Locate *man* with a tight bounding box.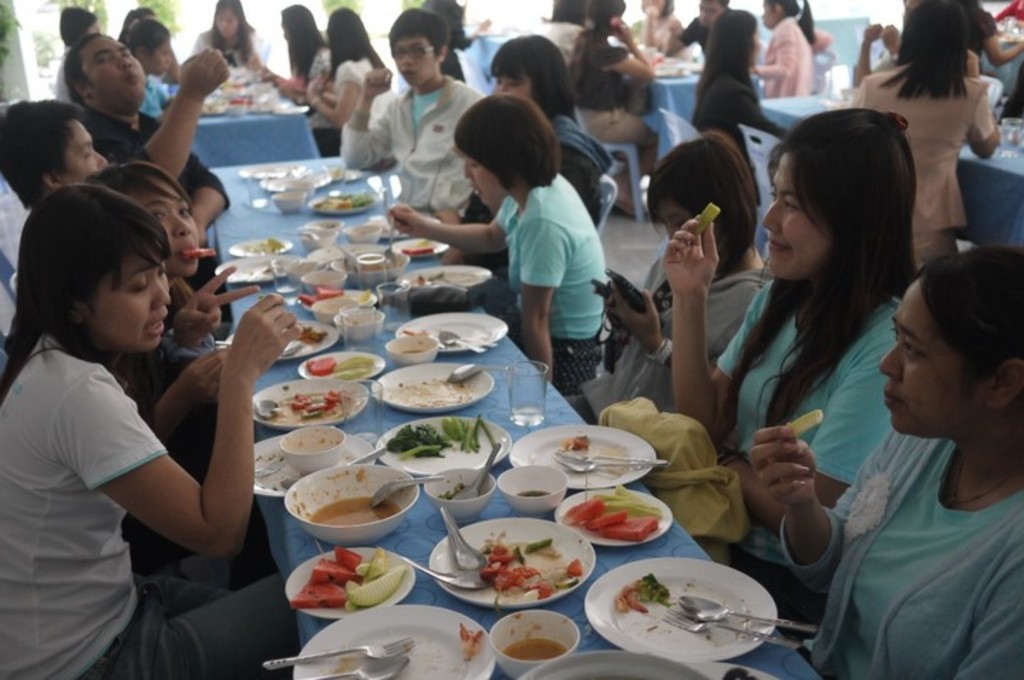
locate(0, 100, 107, 216).
